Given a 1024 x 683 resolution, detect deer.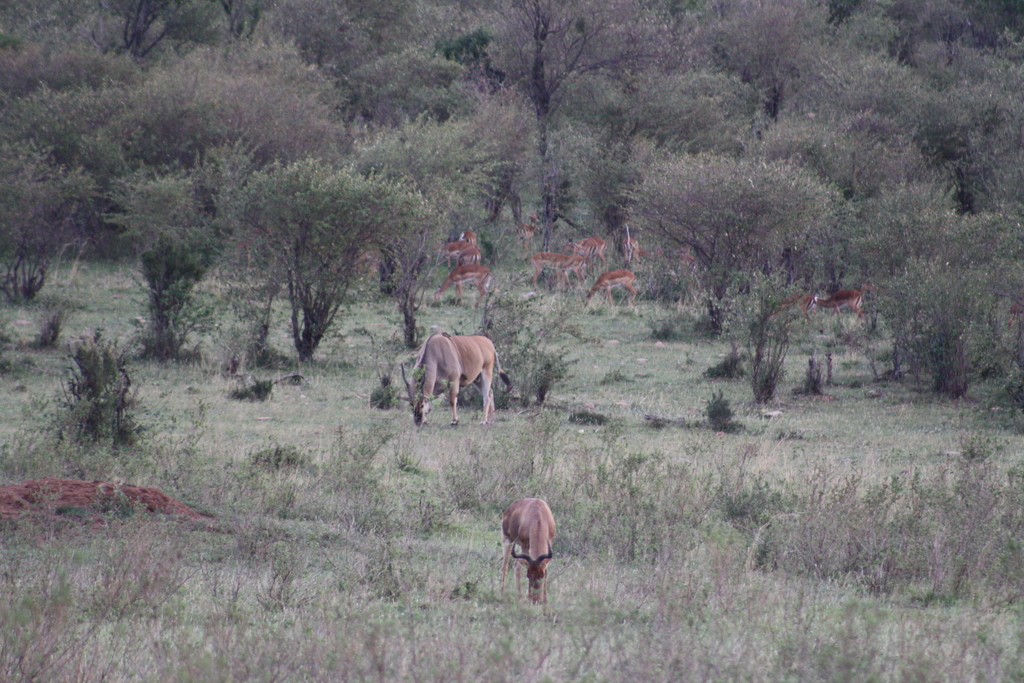
bbox(400, 336, 515, 425).
